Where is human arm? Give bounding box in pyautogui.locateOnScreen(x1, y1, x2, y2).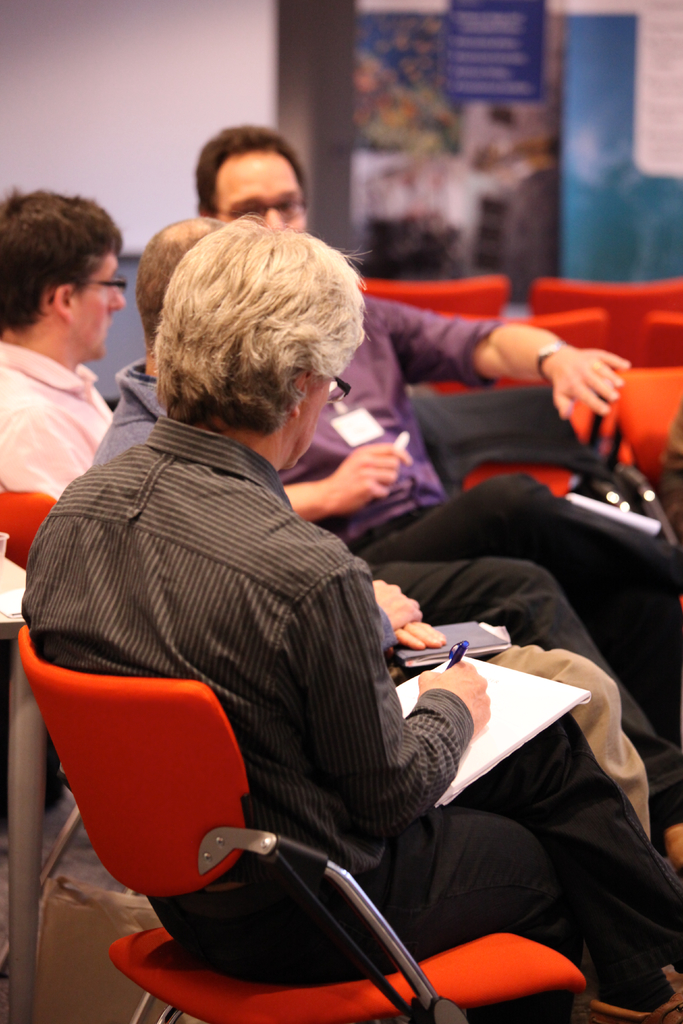
pyautogui.locateOnScreen(384, 616, 448, 643).
